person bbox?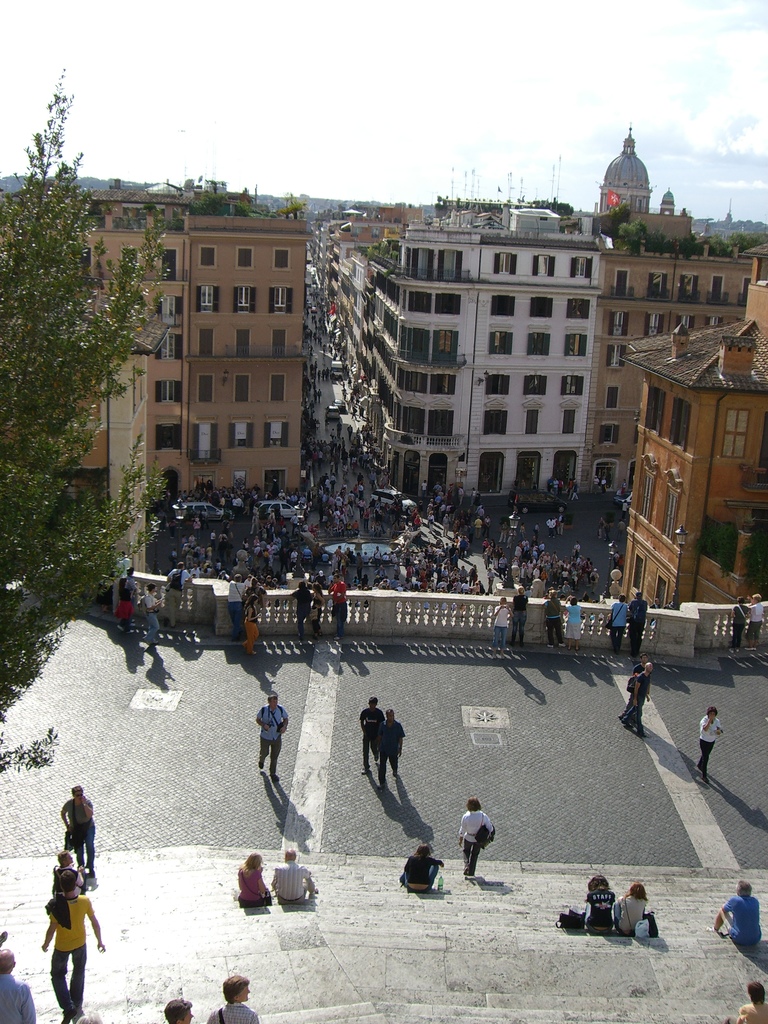
53,844,92,902
